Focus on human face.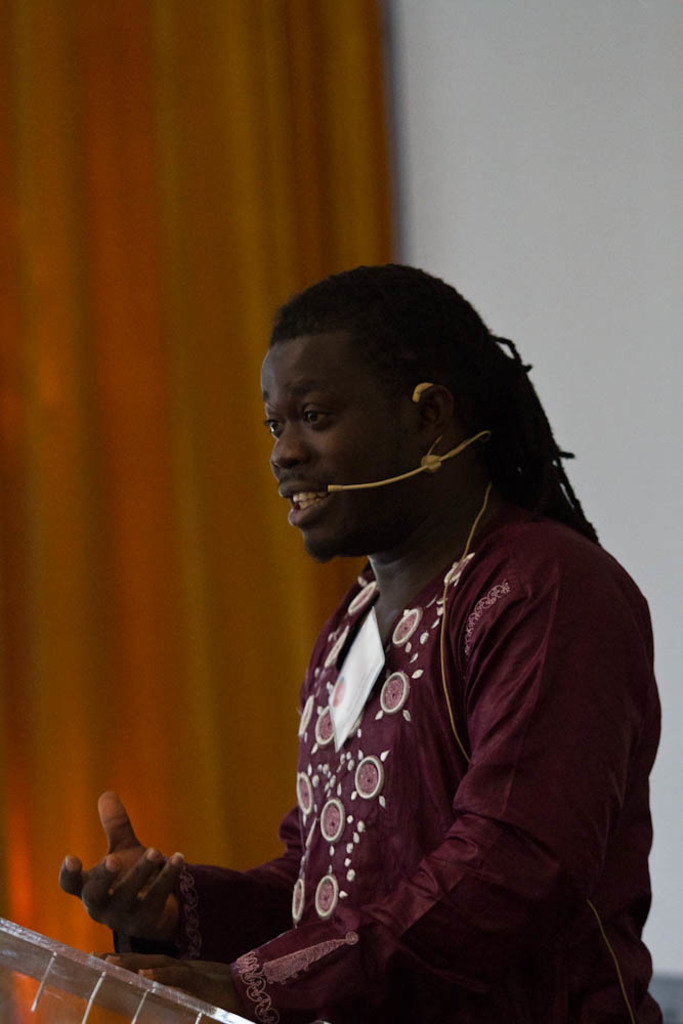
Focused at 267/333/415/568.
